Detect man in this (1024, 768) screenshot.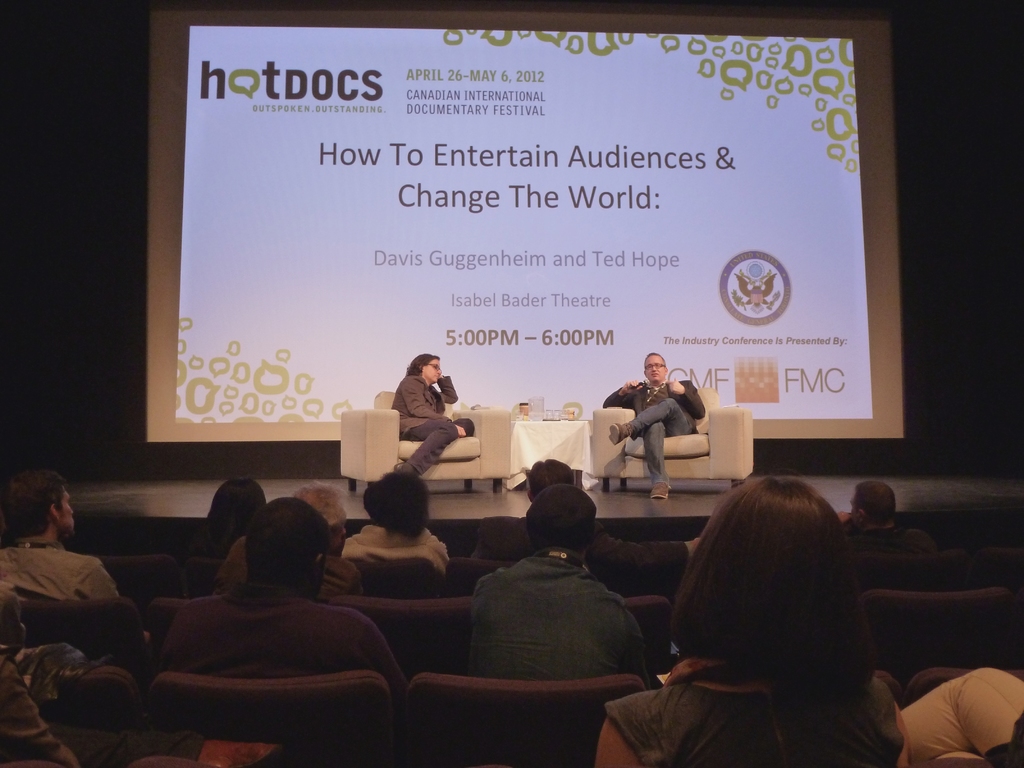
Detection: crop(152, 498, 406, 698).
